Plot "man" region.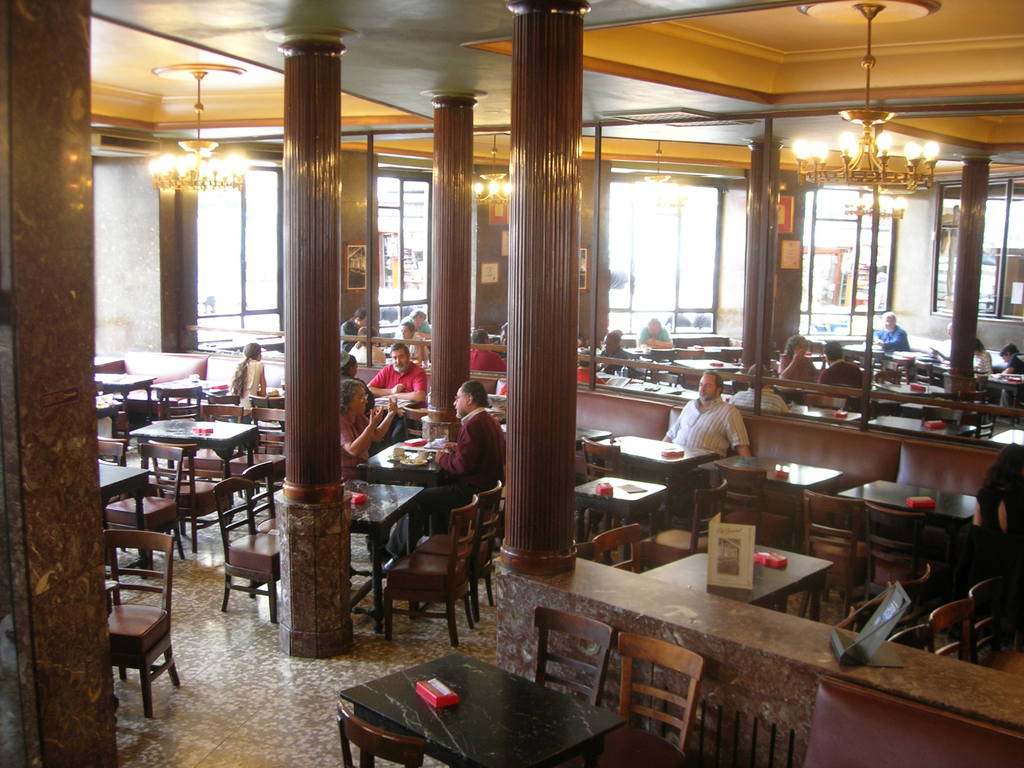
Plotted at x1=366 y1=341 x2=426 y2=410.
